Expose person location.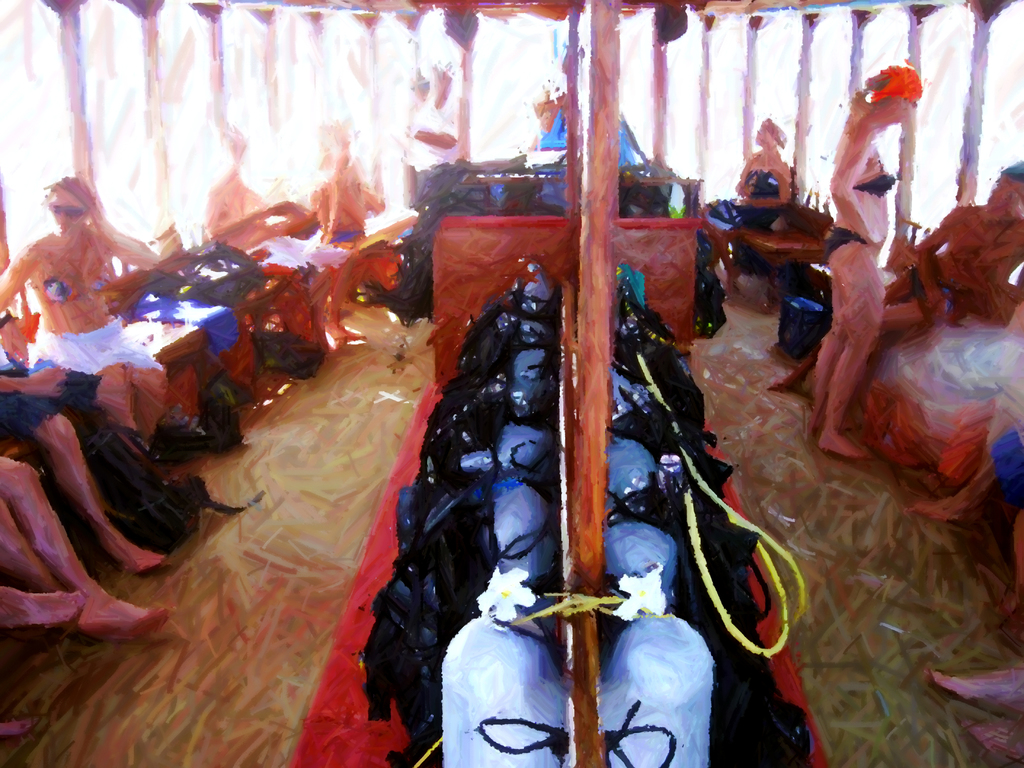
Exposed at left=701, top=114, right=796, bottom=299.
